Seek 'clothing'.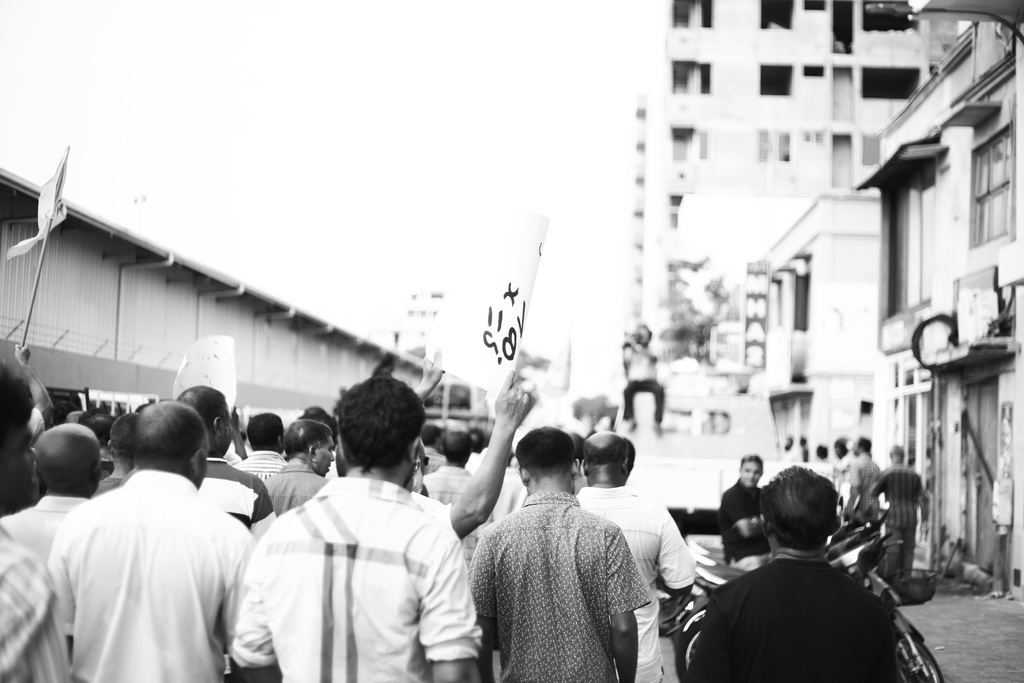
<box>691,556,897,682</box>.
